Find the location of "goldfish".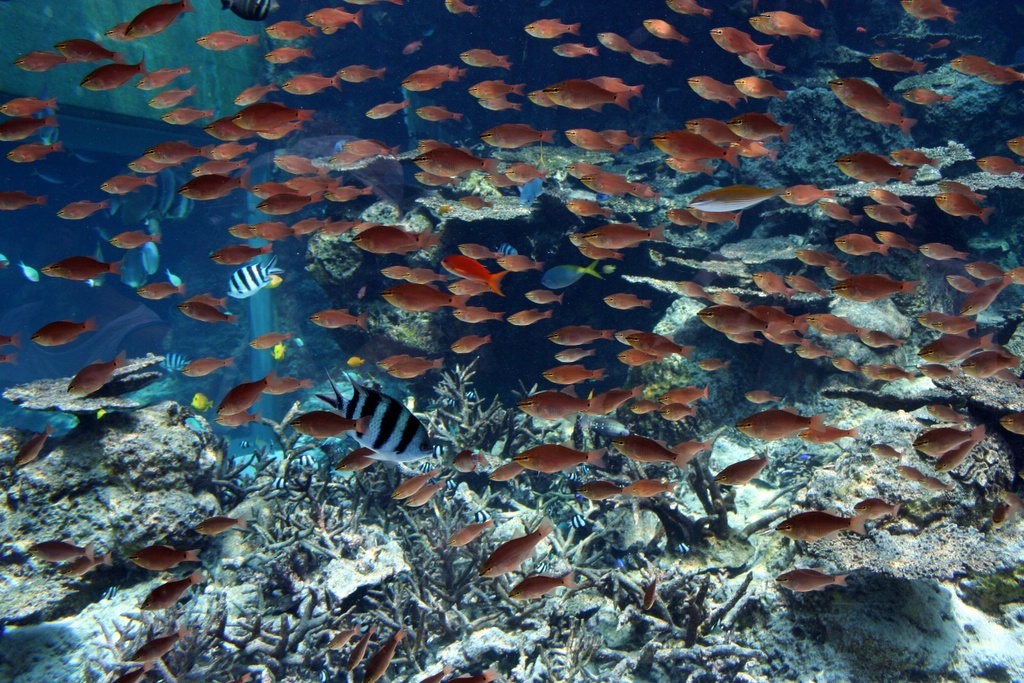
Location: [x1=624, y1=477, x2=680, y2=501].
